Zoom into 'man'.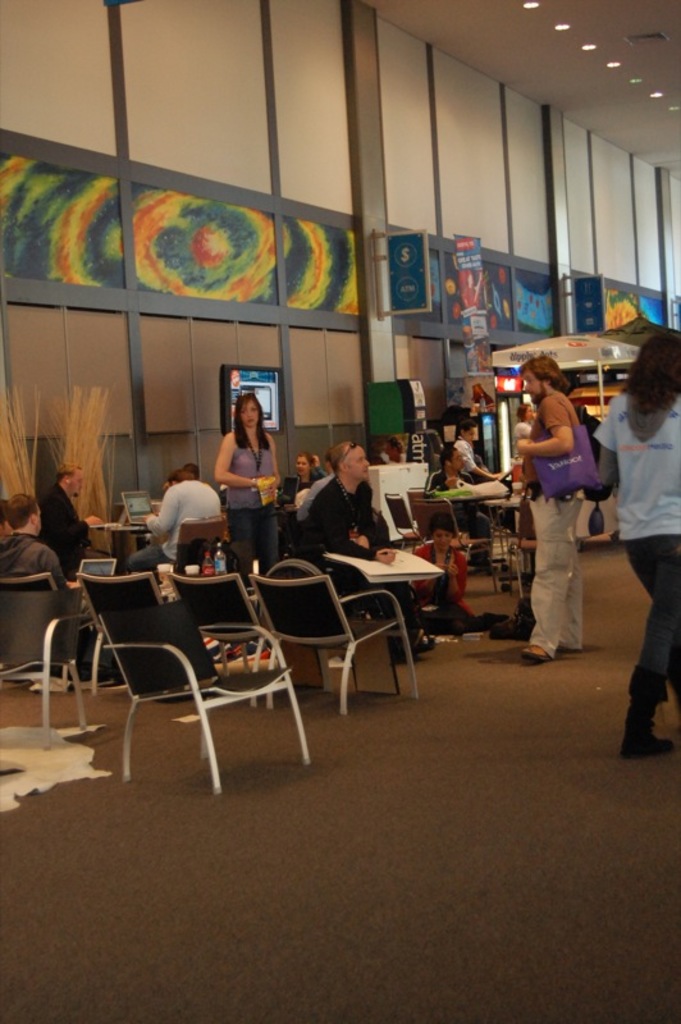
Zoom target: 0 493 84 596.
